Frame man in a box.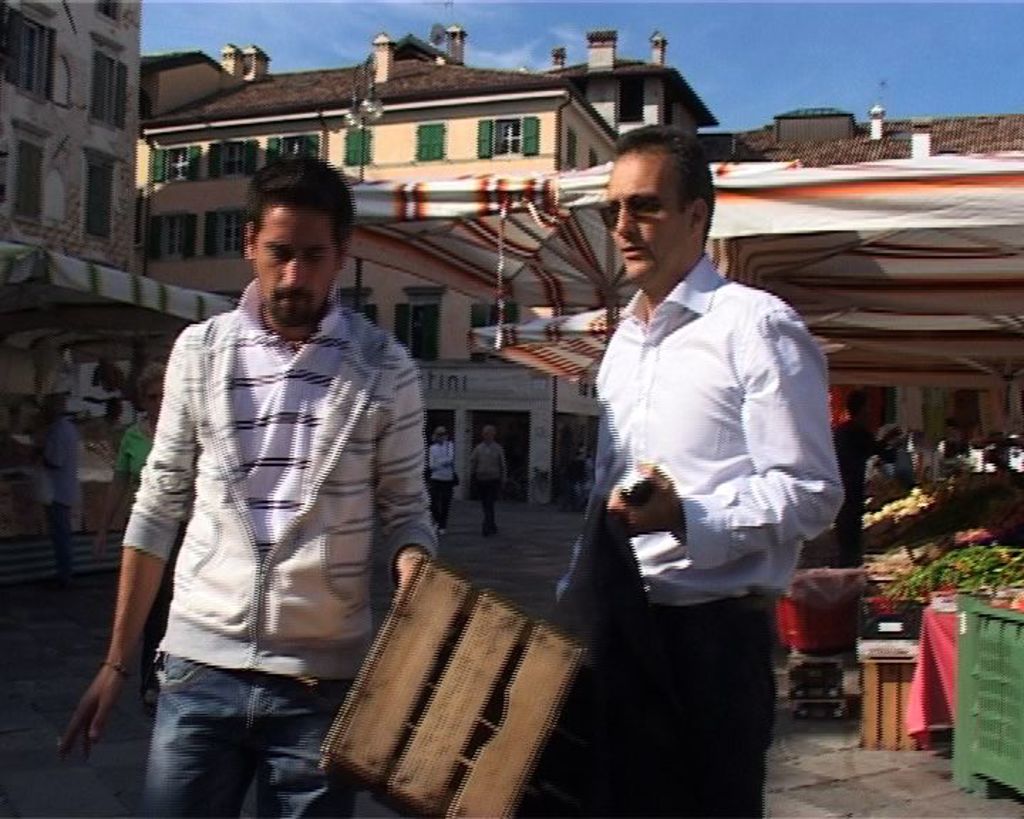
[x1=88, y1=129, x2=458, y2=818].
